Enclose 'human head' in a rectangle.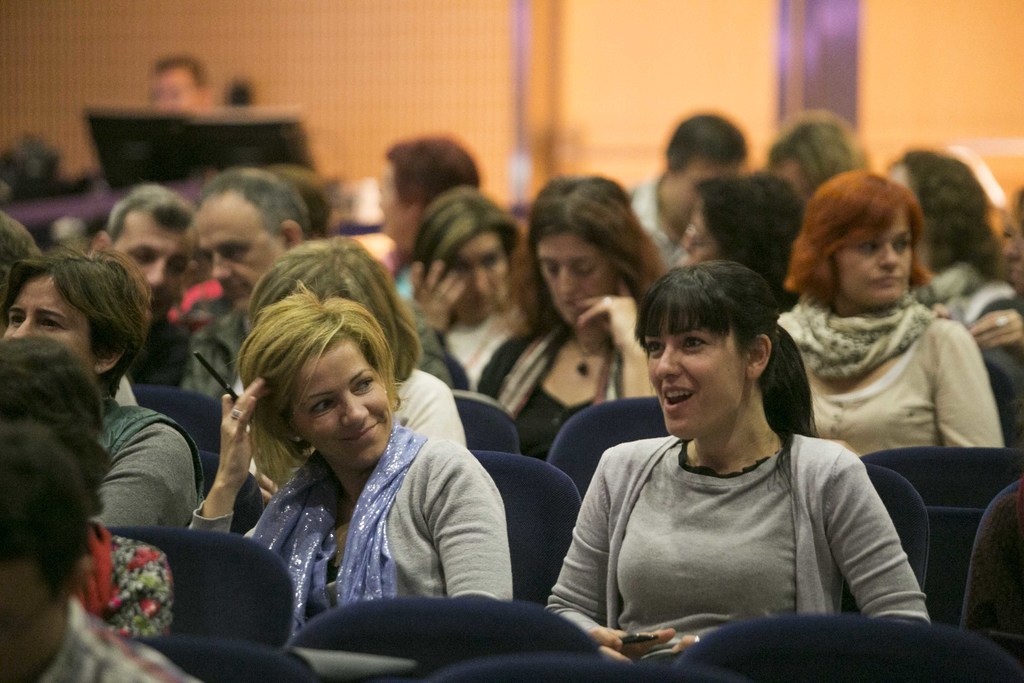
[x1=880, y1=151, x2=1004, y2=278].
